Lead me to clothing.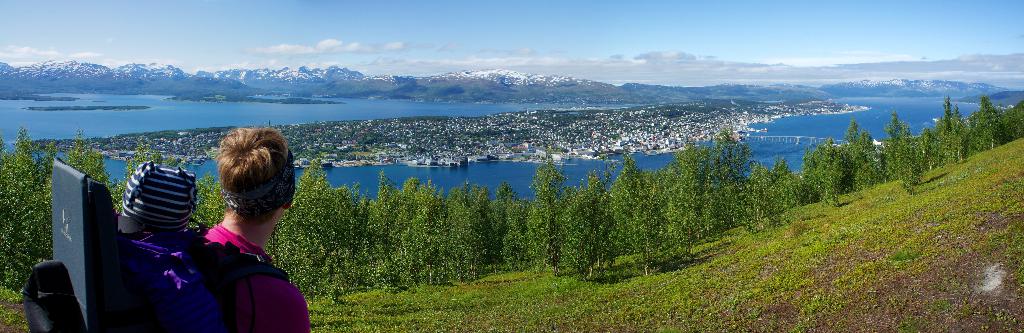
Lead to (left=204, top=221, right=310, bottom=332).
